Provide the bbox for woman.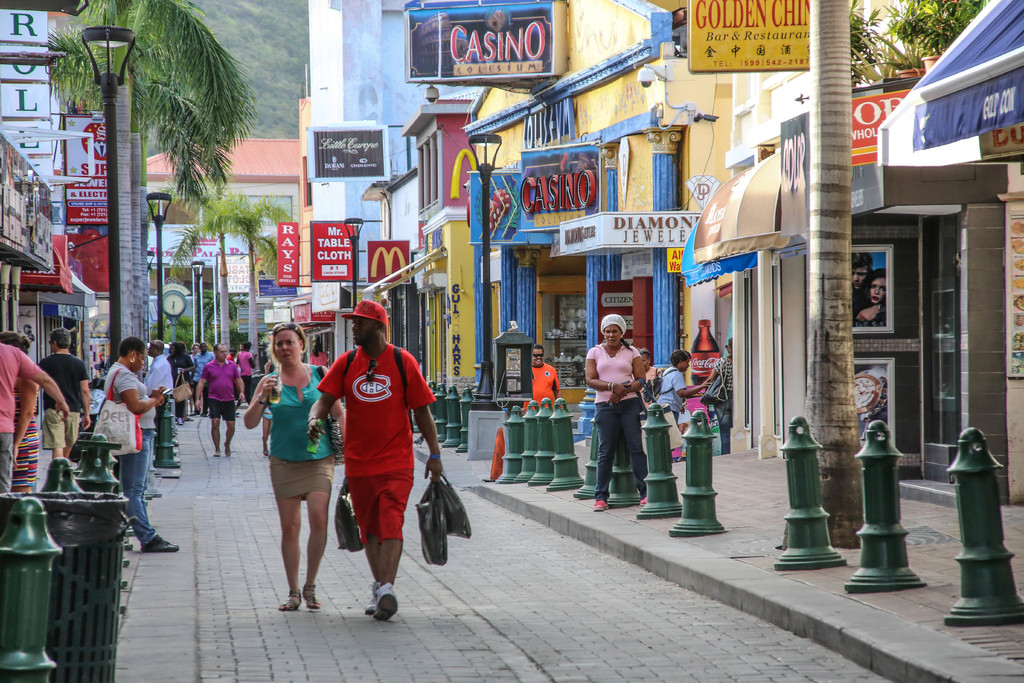
bbox=(237, 320, 351, 614).
